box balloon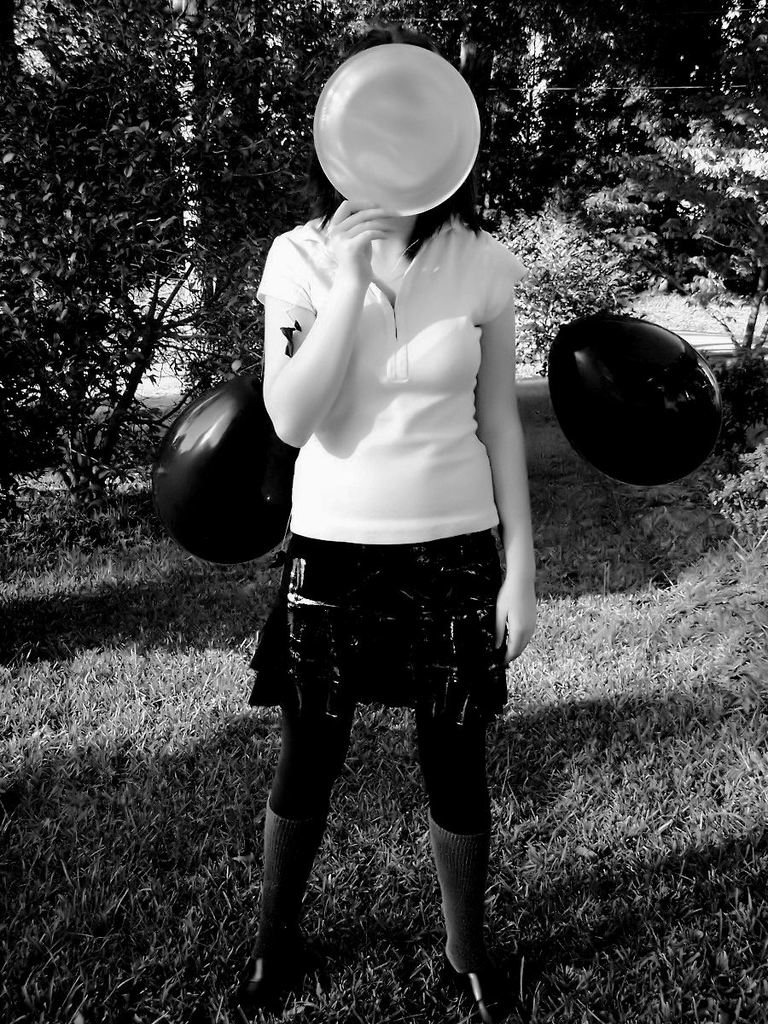
detection(147, 378, 291, 567)
